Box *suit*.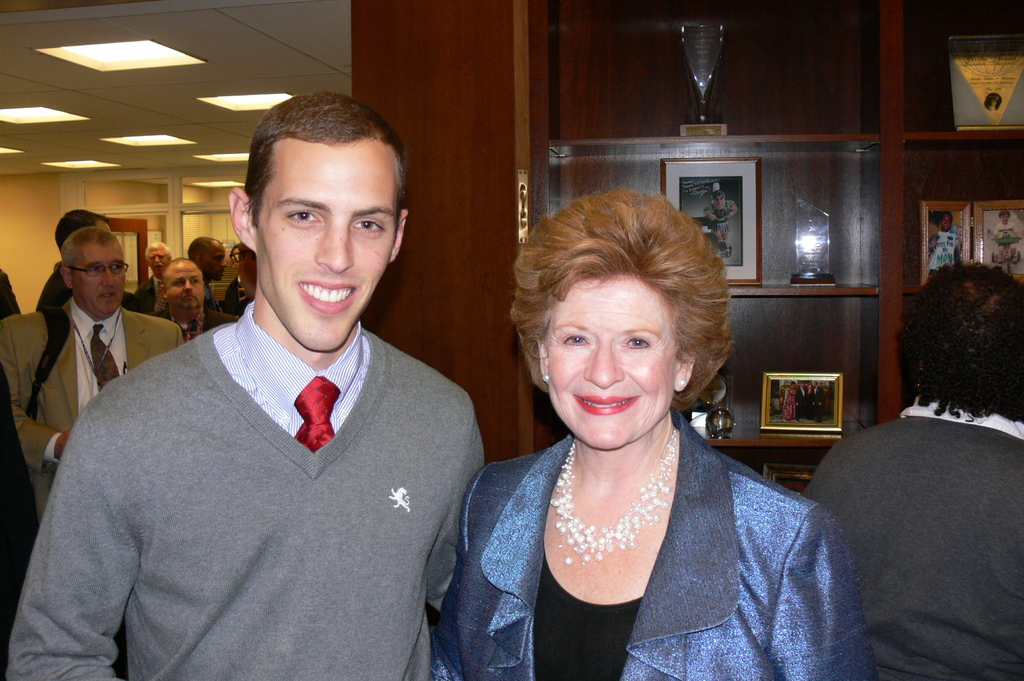
433, 408, 868, 680.
